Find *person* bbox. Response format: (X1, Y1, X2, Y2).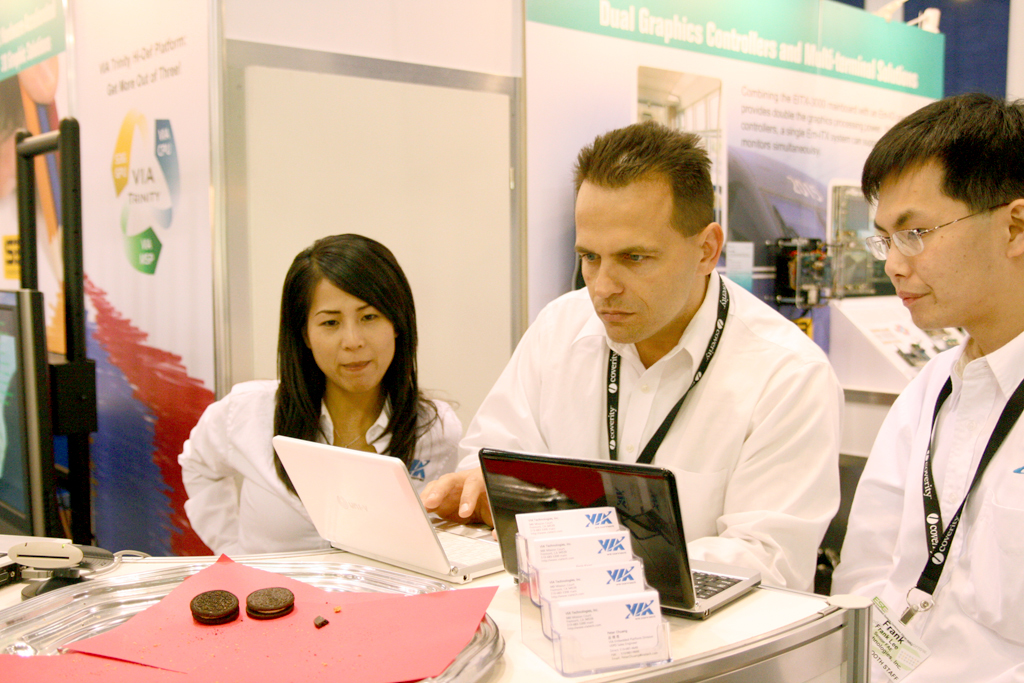
(417, 118, 852, 591).
